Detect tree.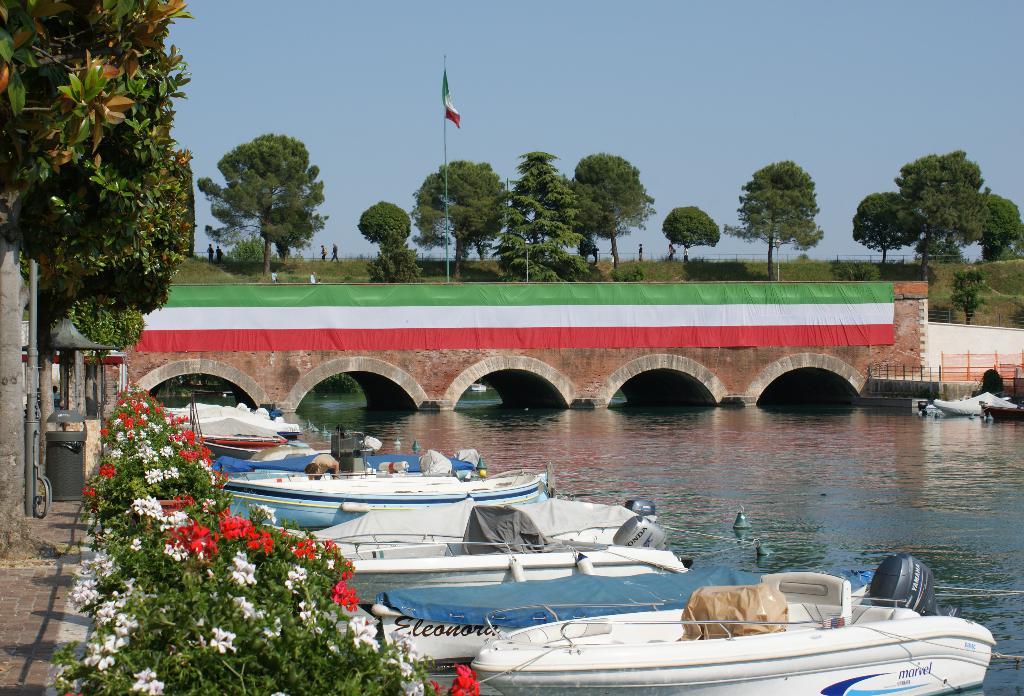
Detected at {"left": 712, "top": 156, "right": 827, "bottom": 285}.
